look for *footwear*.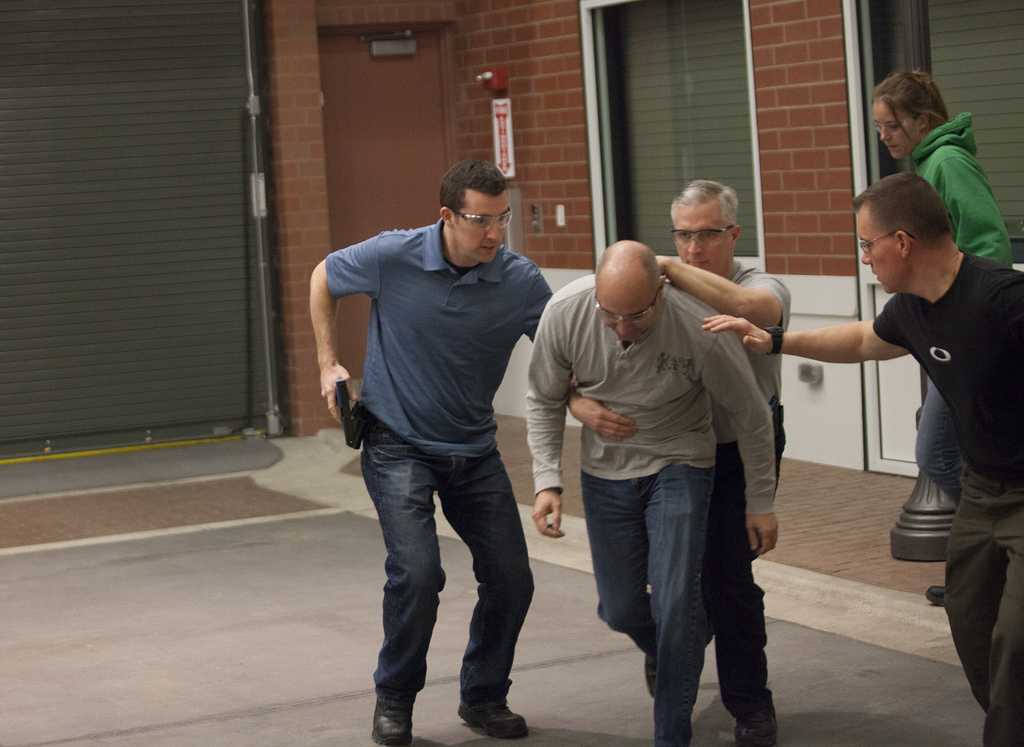
Found: (646,641,659,699).
